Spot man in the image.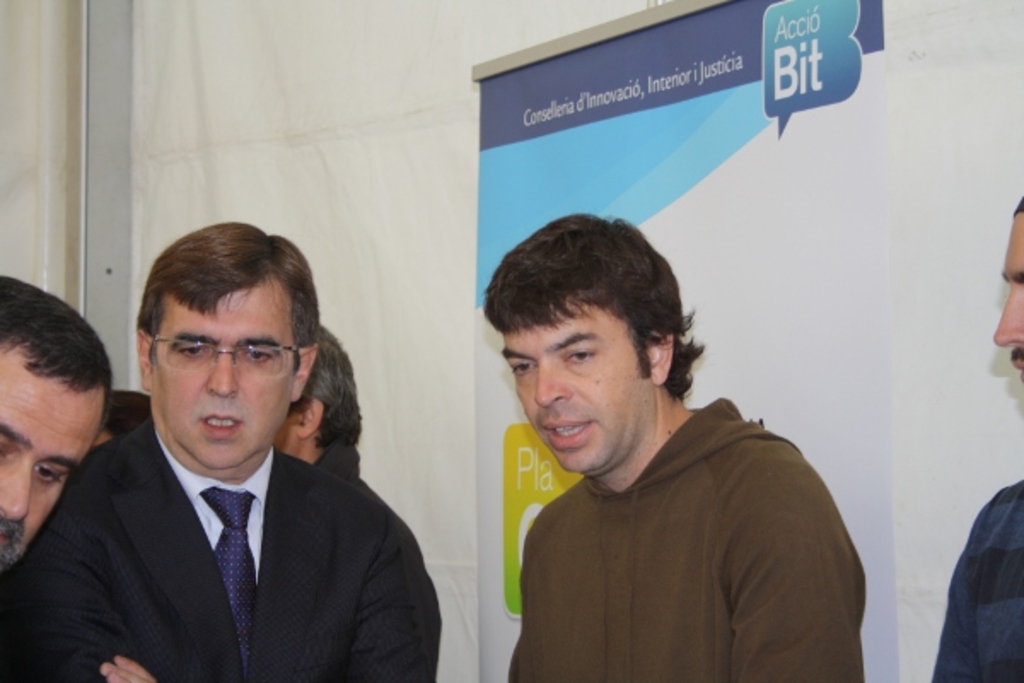
man found at bbox(82, 388, 159, 451).
